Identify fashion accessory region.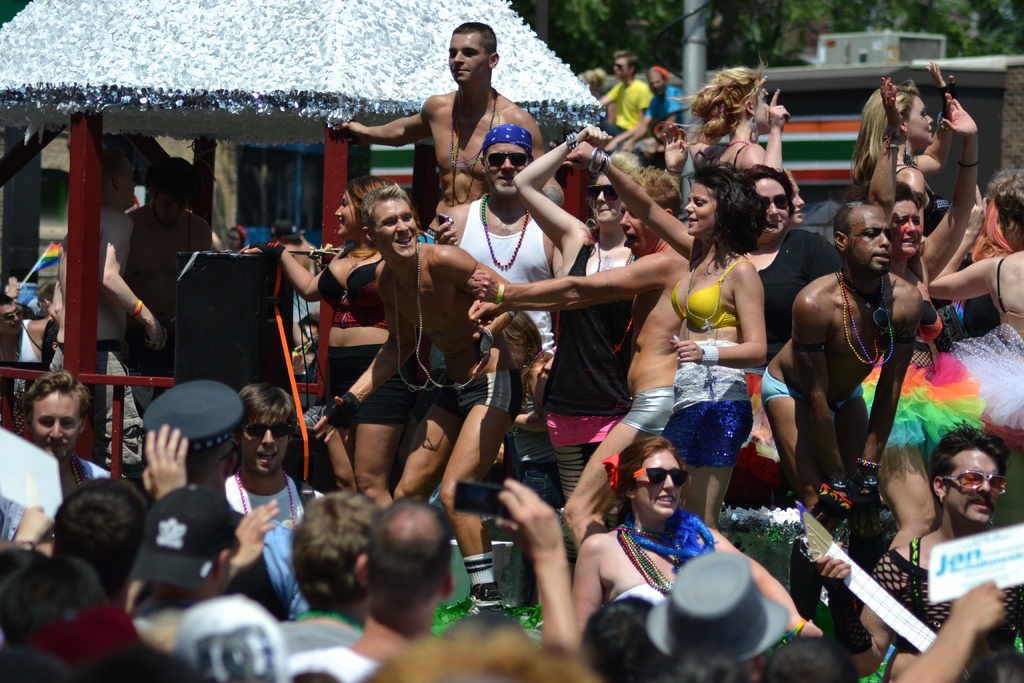
Region: [612,519,671,598].
